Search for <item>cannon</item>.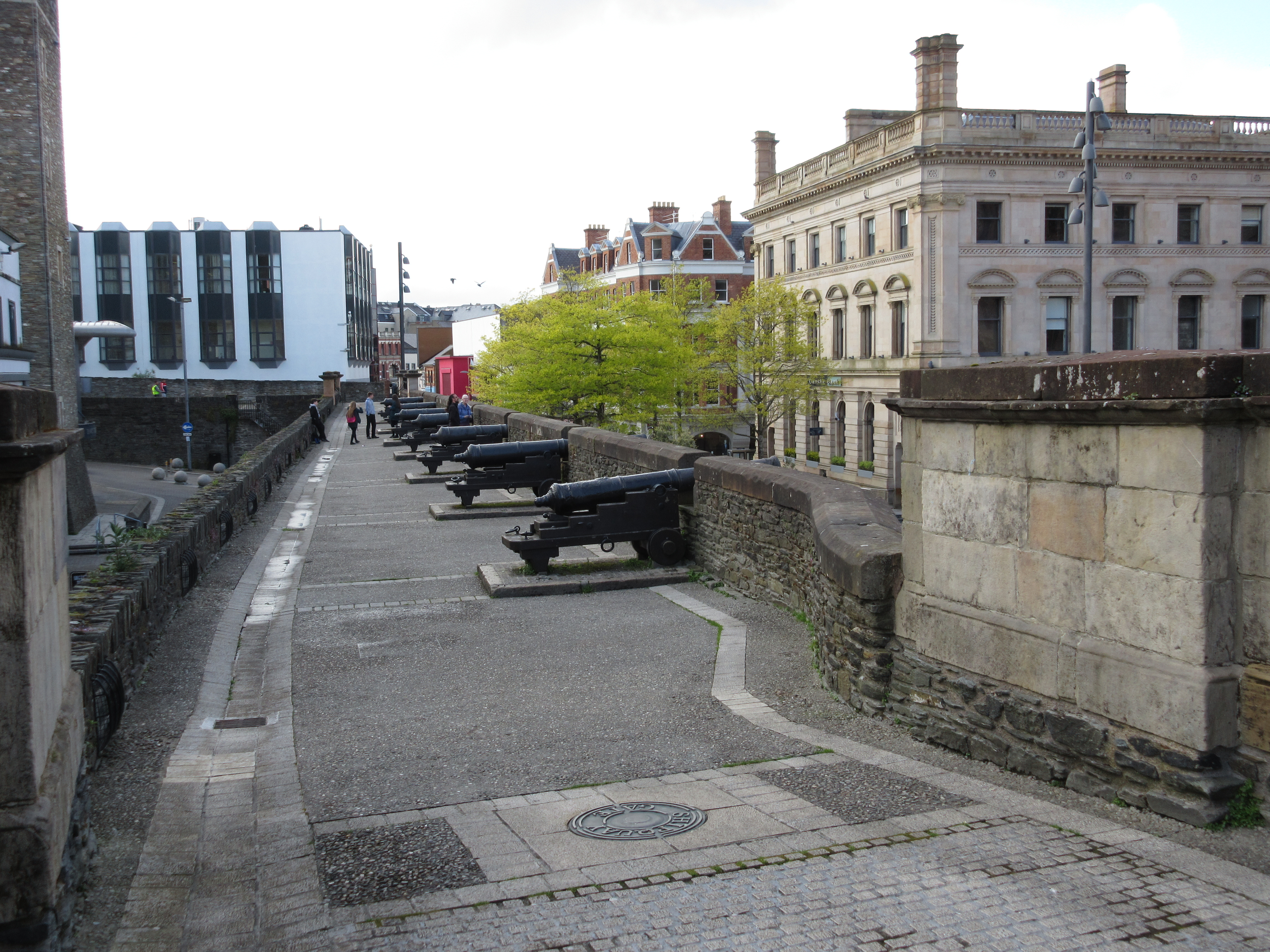
Found at {"left": 124, "top": 118, "right": 158, "bottom": 137}.
